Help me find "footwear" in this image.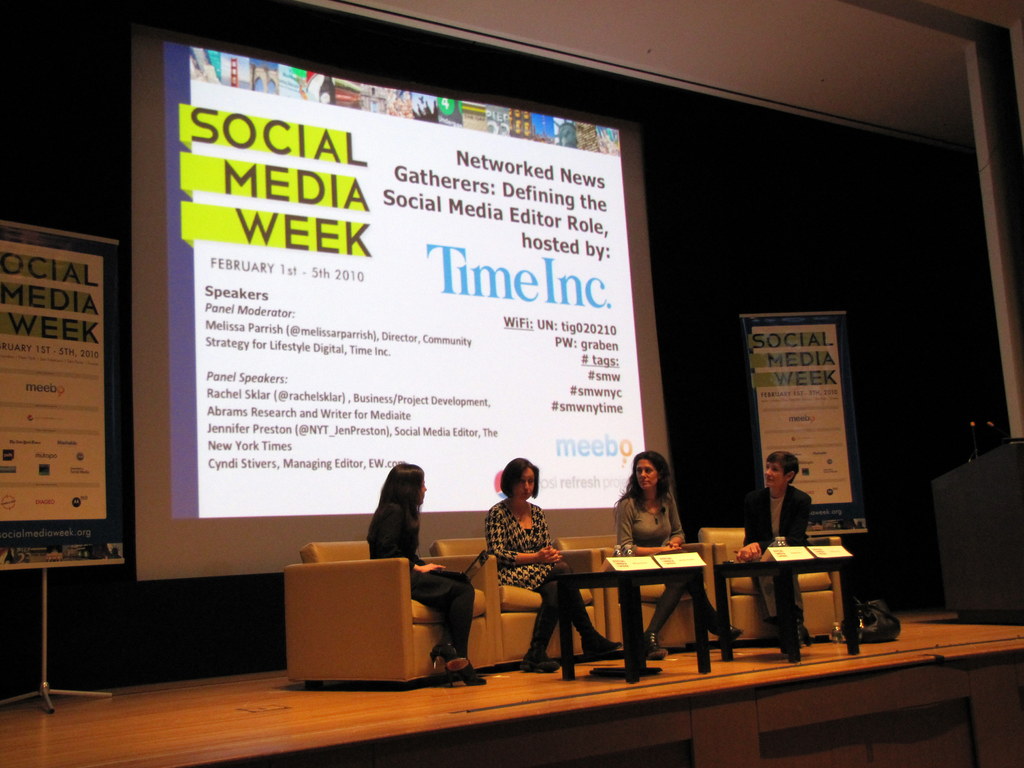
Found it: <box>696,607,742,637</box>.
